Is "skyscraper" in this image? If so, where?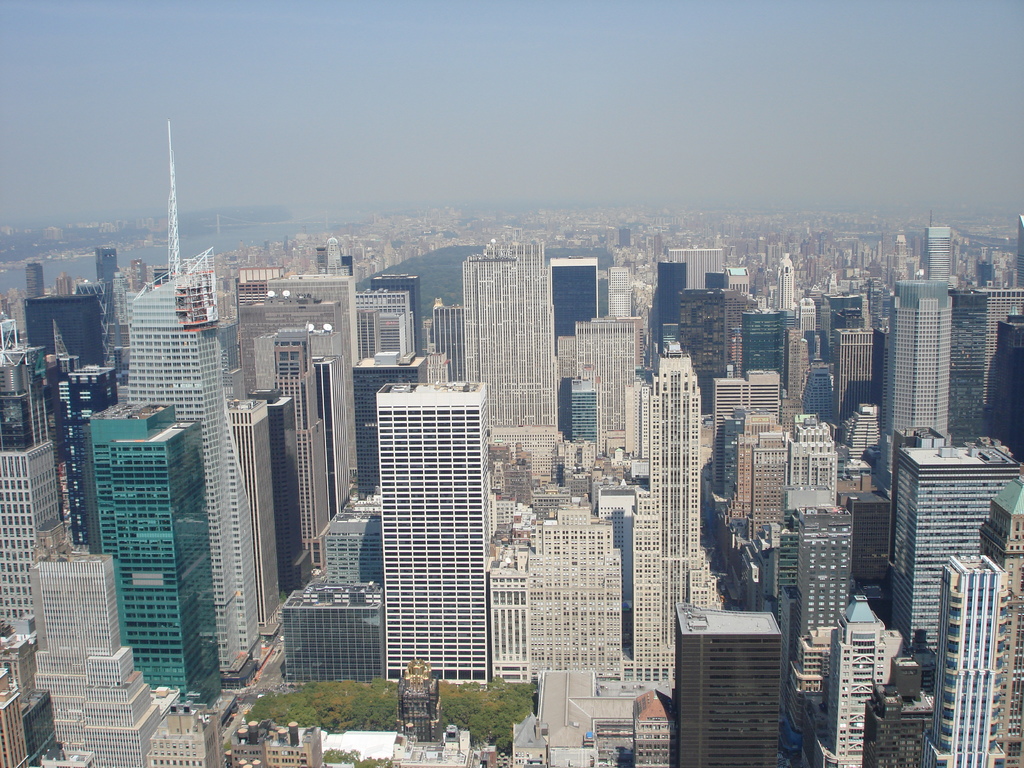
Yes, at rect(779, 514, 855, 700).
